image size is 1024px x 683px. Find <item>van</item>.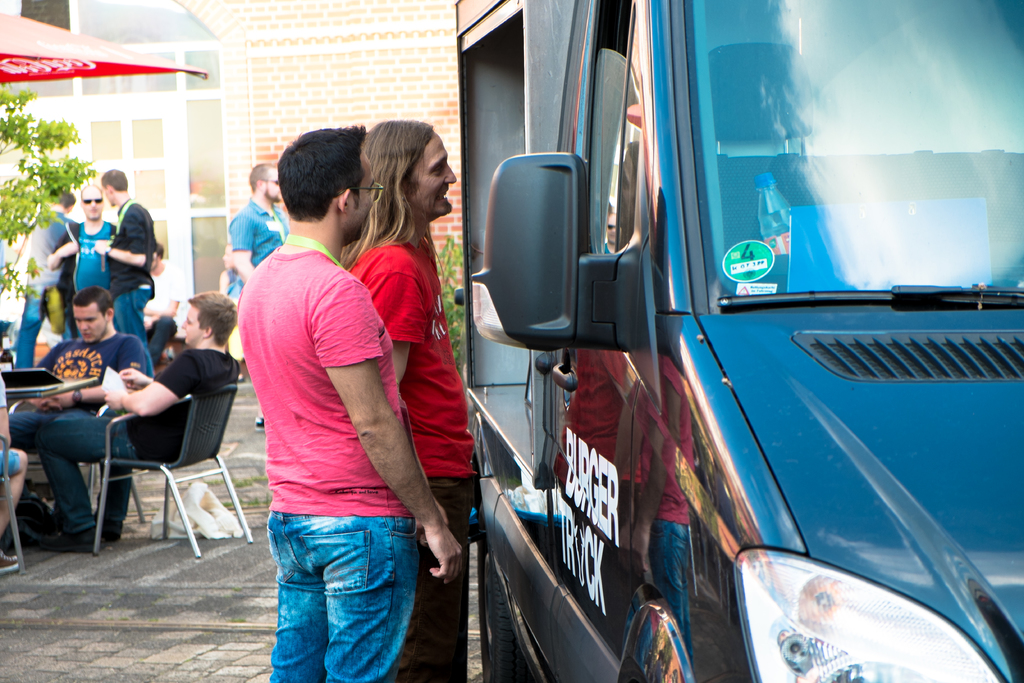
pyautogui.locateOnScreen(458, 0, 1023, 682).
